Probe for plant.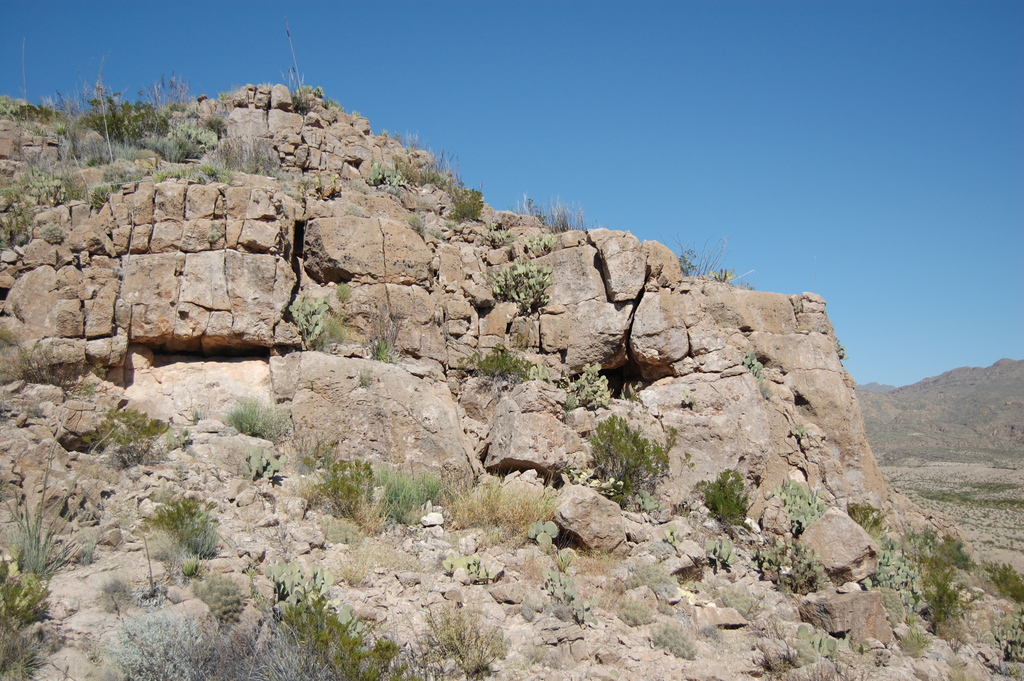
Probe result: {"x1": 245, "y1": 448, "x2": 285, "y2": 478}.
